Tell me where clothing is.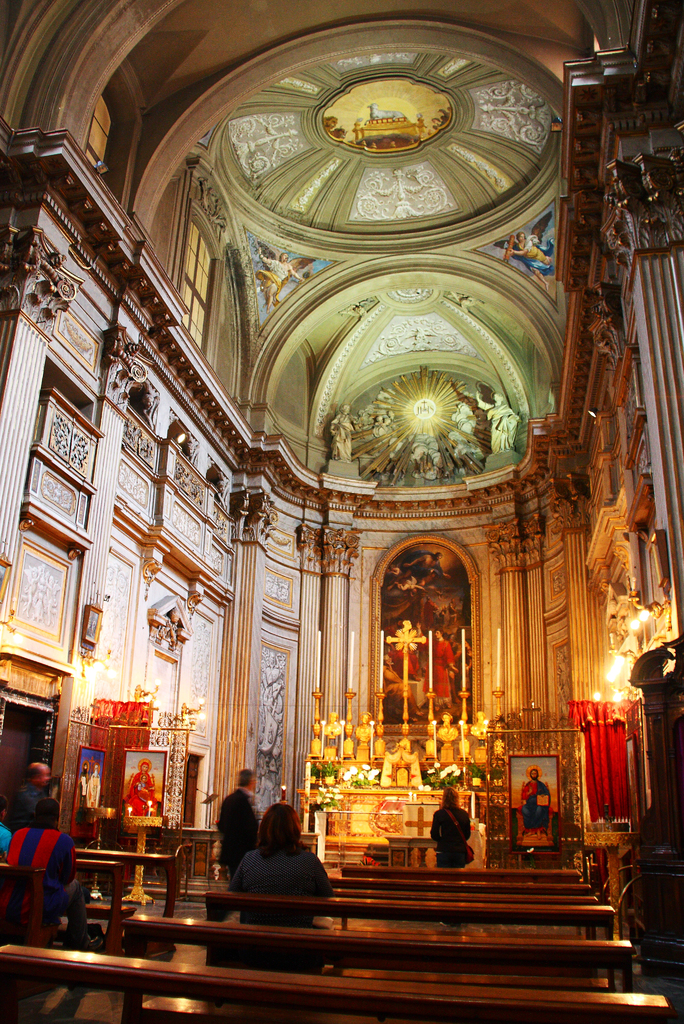
clothing is at 221 838 333 928.
